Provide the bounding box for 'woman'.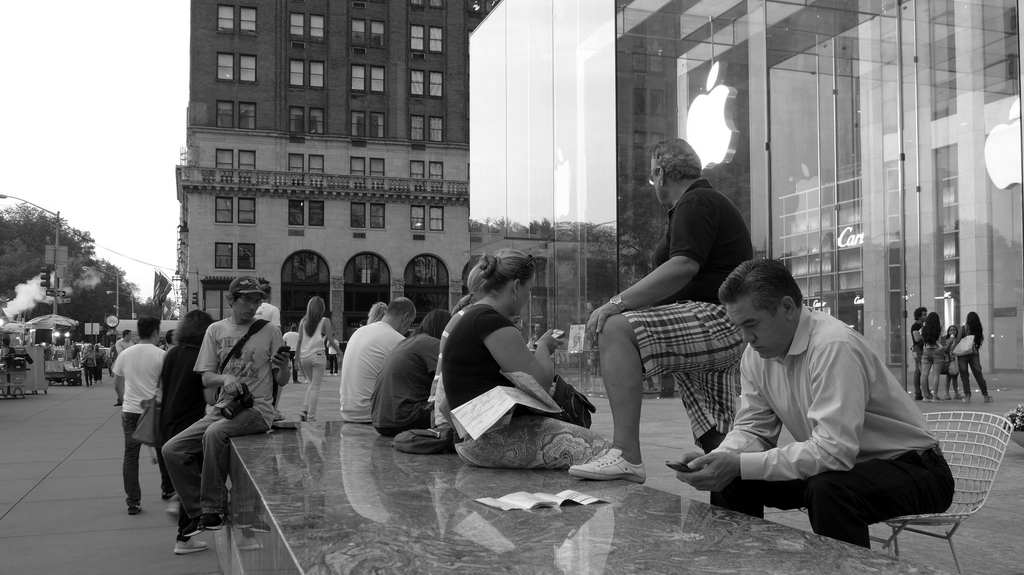
(955,314,993,404).
